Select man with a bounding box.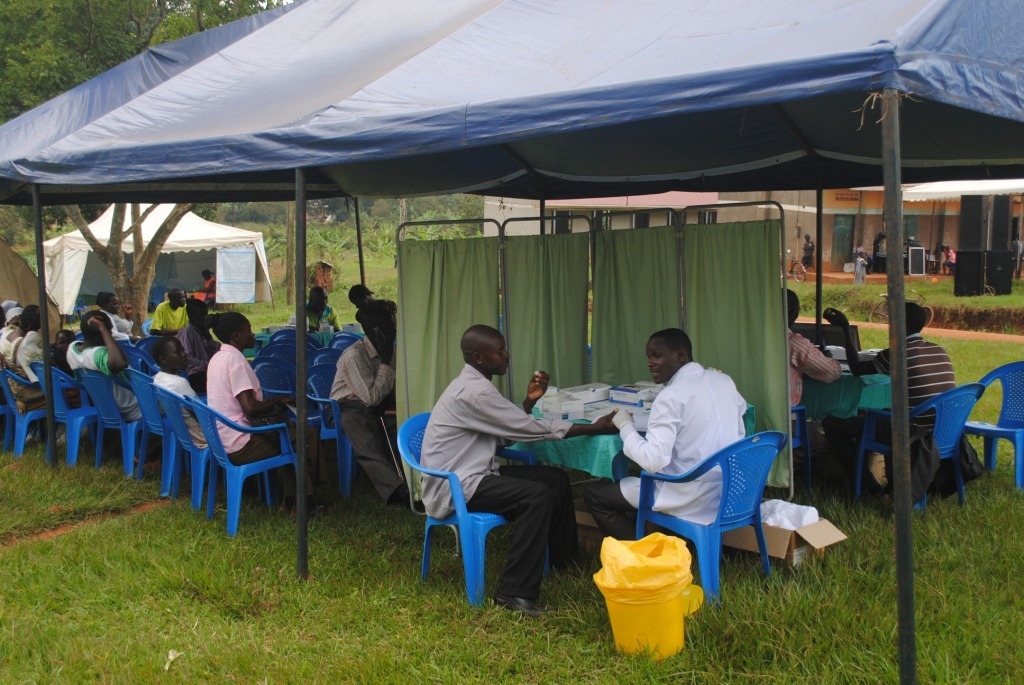
(left=816, top=298, right=981, bottom=480).
